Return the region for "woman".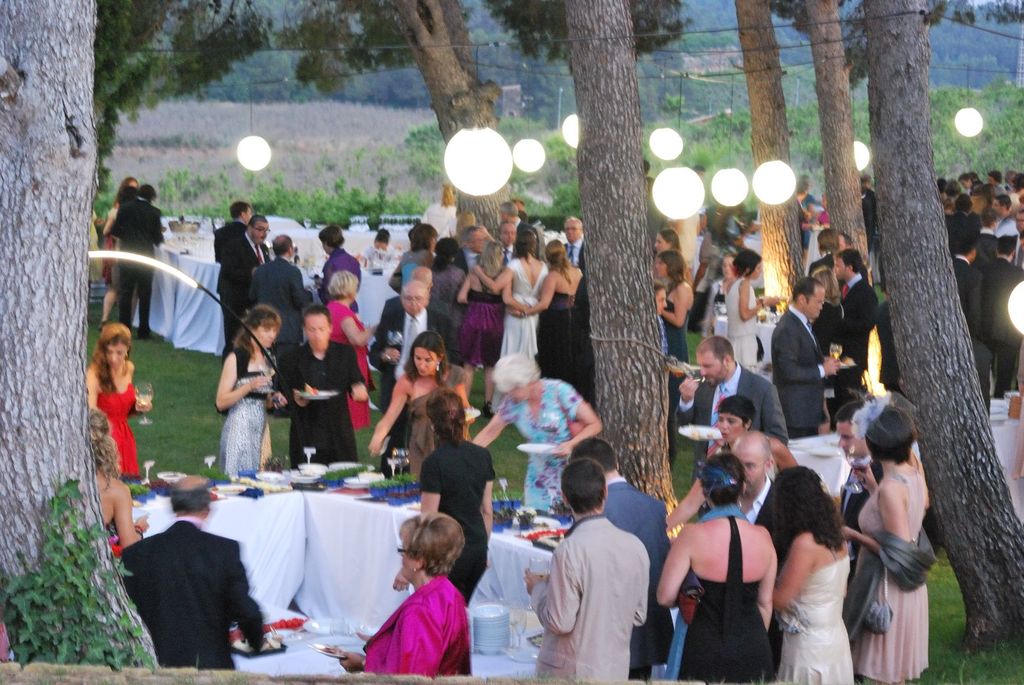
(455,238,510,358).
